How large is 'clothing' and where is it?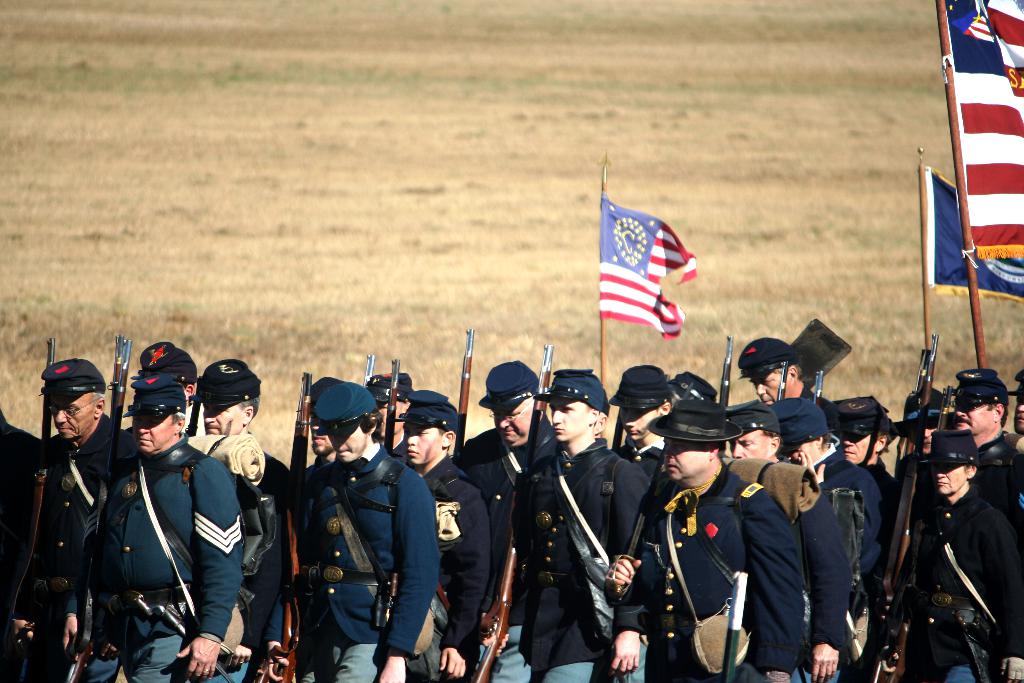
Bounding box: l=218, t=444, r=297, b=682.
